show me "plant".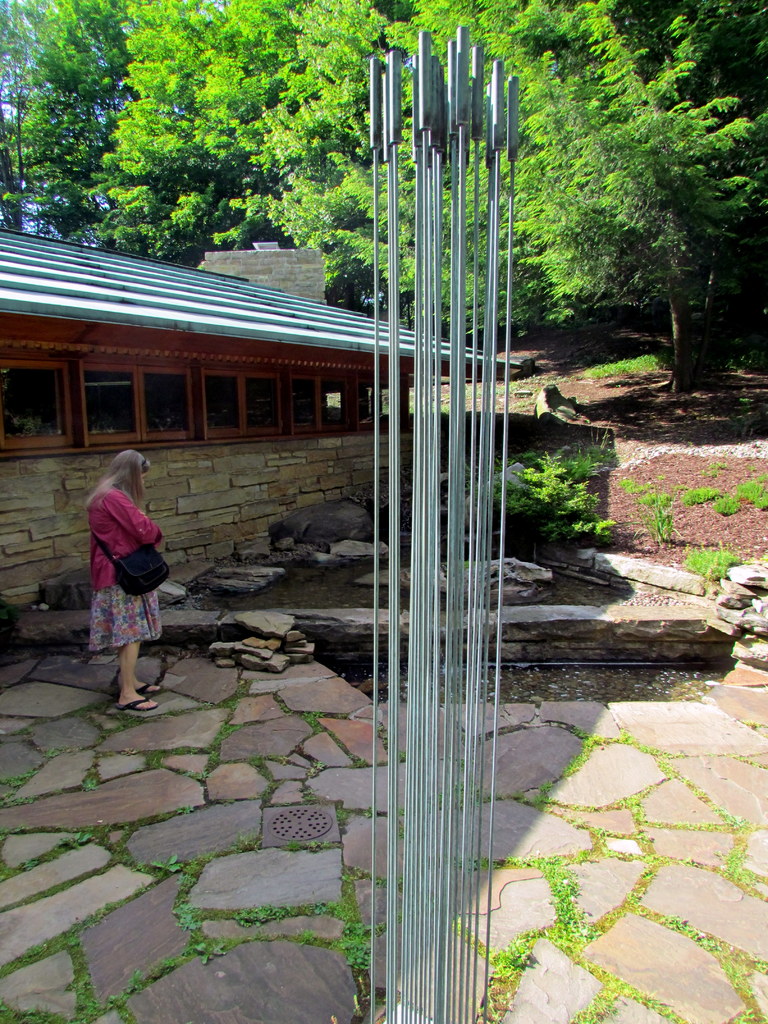
"plant" is here: box=[620, 481, 659, 493].
